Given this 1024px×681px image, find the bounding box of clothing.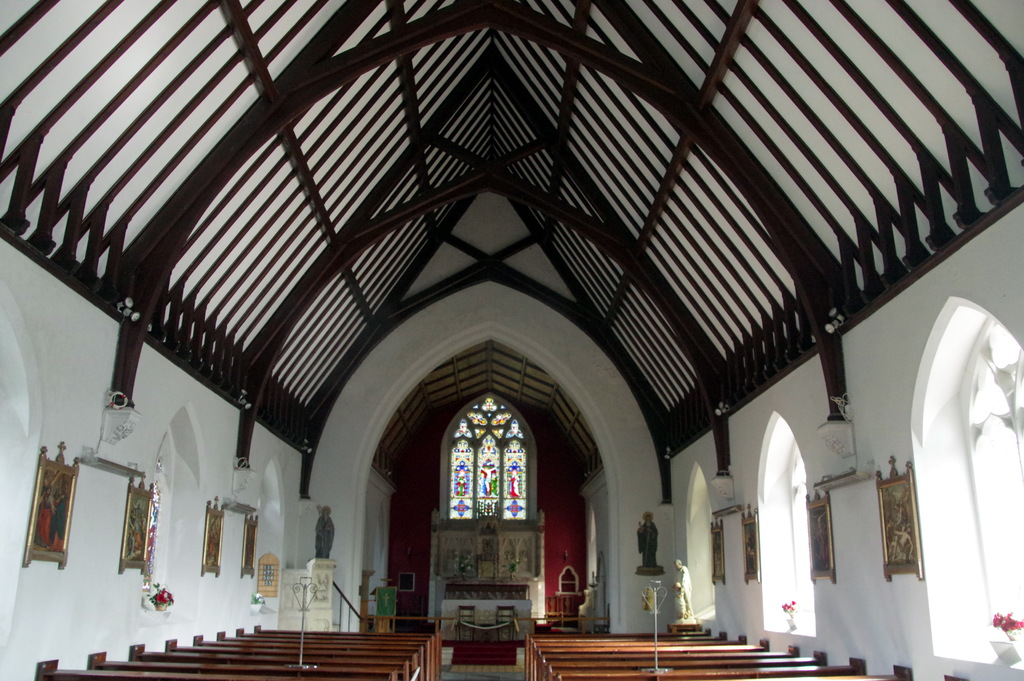
x1=673, y1=567, x2=692, y2=614.
